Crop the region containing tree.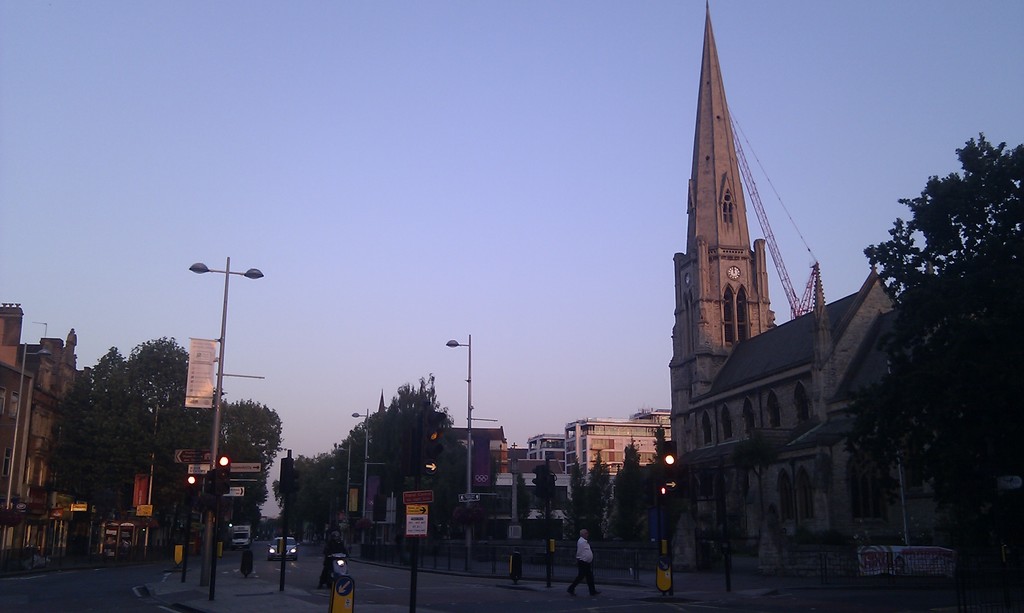
Crop region: pyautogui.locateOnScreen(211, 401, 283, 533).
